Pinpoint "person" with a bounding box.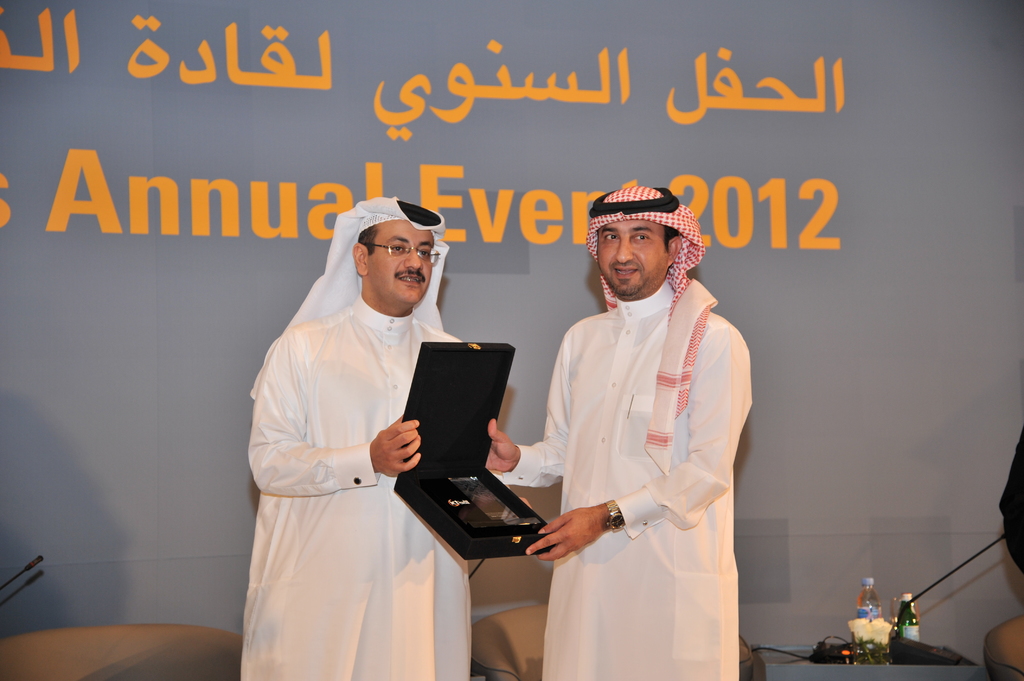
x1=243 y1=193 x2=535 y2=680.
